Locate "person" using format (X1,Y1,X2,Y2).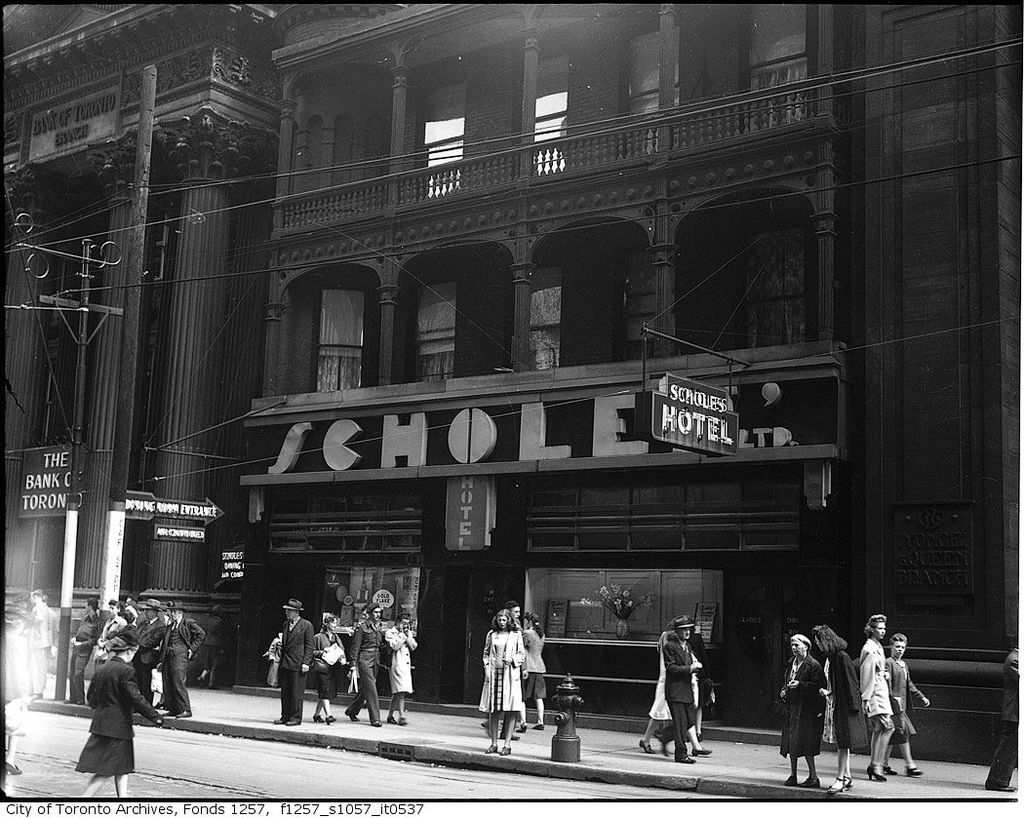
(72,622,173,798).
